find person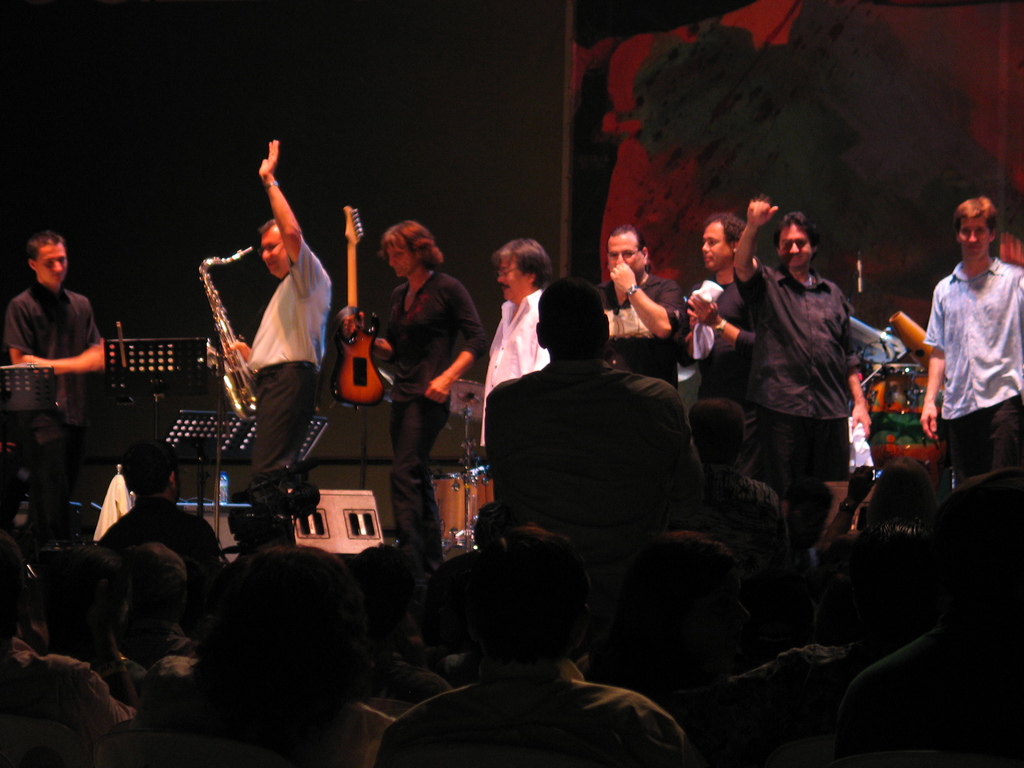
rect(721, 177, 863, 490)
